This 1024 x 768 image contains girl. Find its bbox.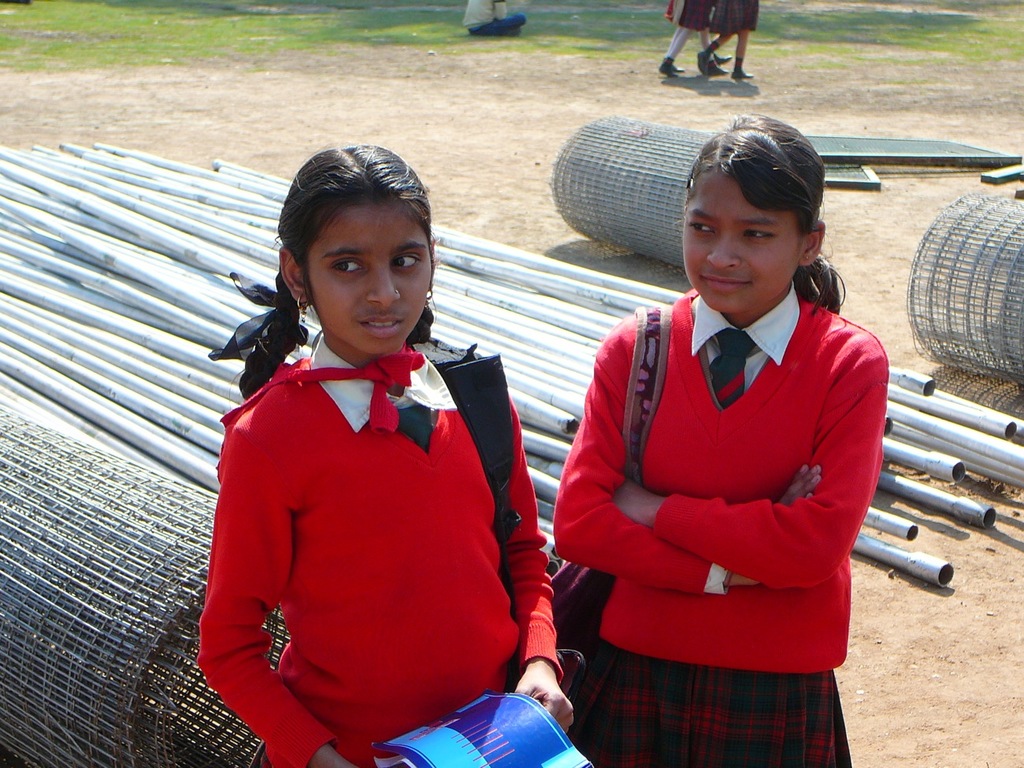
[left=194, top=143, right=574, bottom=767].
